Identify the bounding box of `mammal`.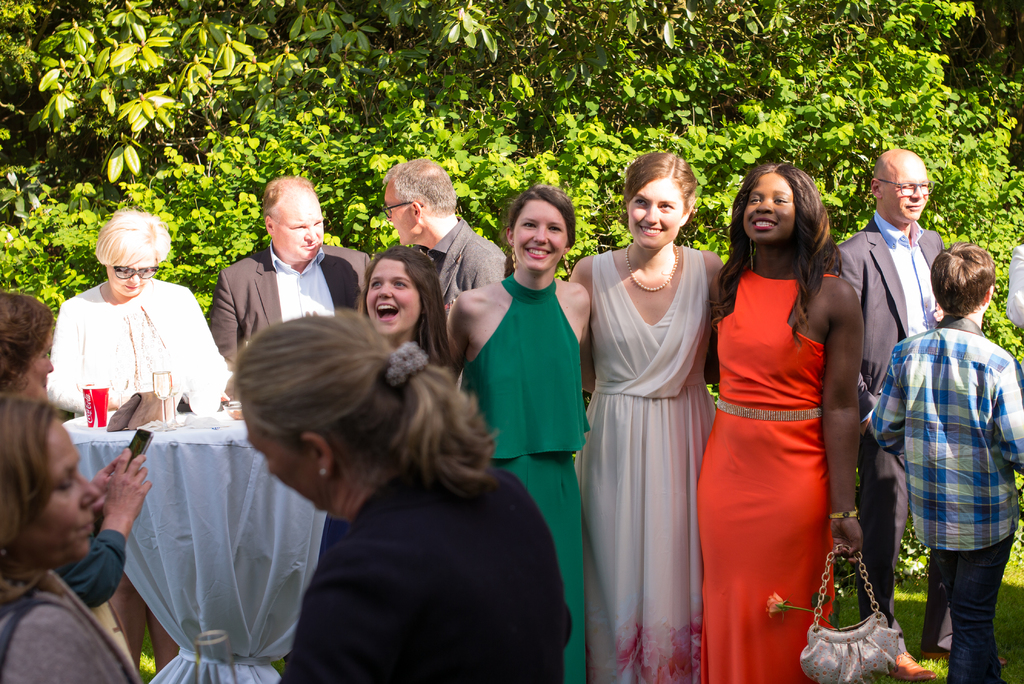
x1=828 y1=140 x2=953 y2=681.
